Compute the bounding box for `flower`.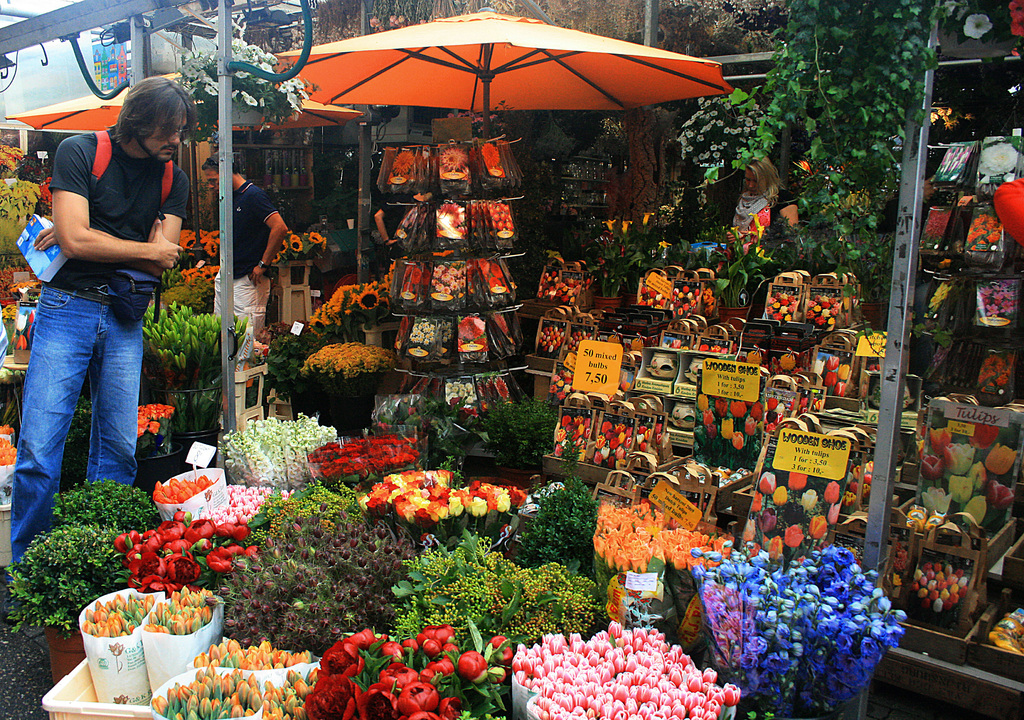
(left=601, top=217, right=615, bottom=232).
